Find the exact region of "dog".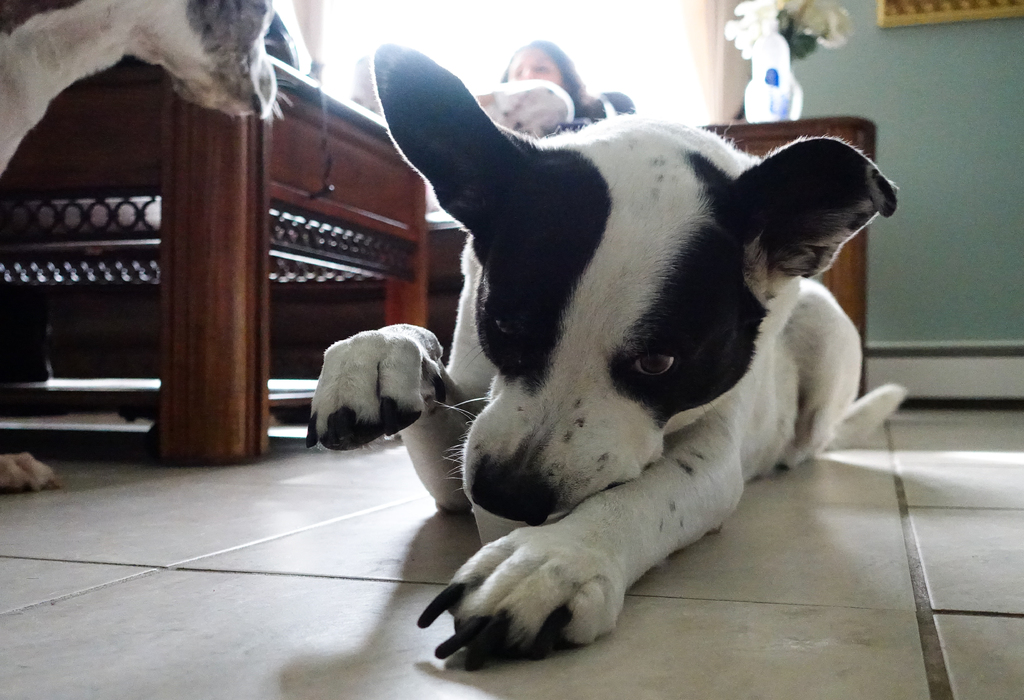
Exact region: <box>303,42,908,674</box>.
